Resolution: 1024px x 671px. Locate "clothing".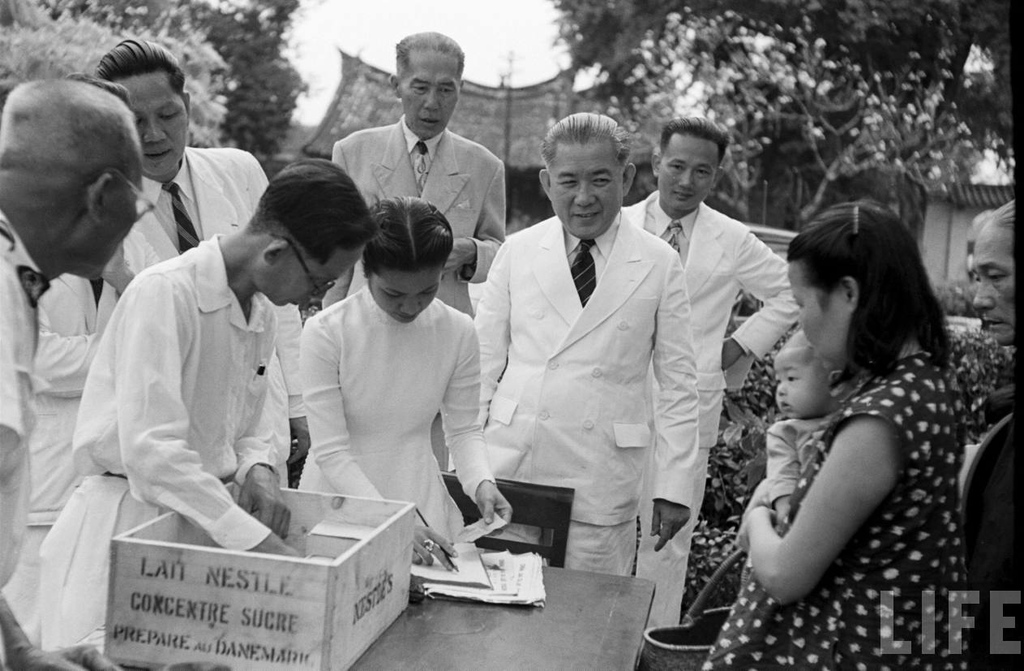
select_region(290, 292, 499, 556).
